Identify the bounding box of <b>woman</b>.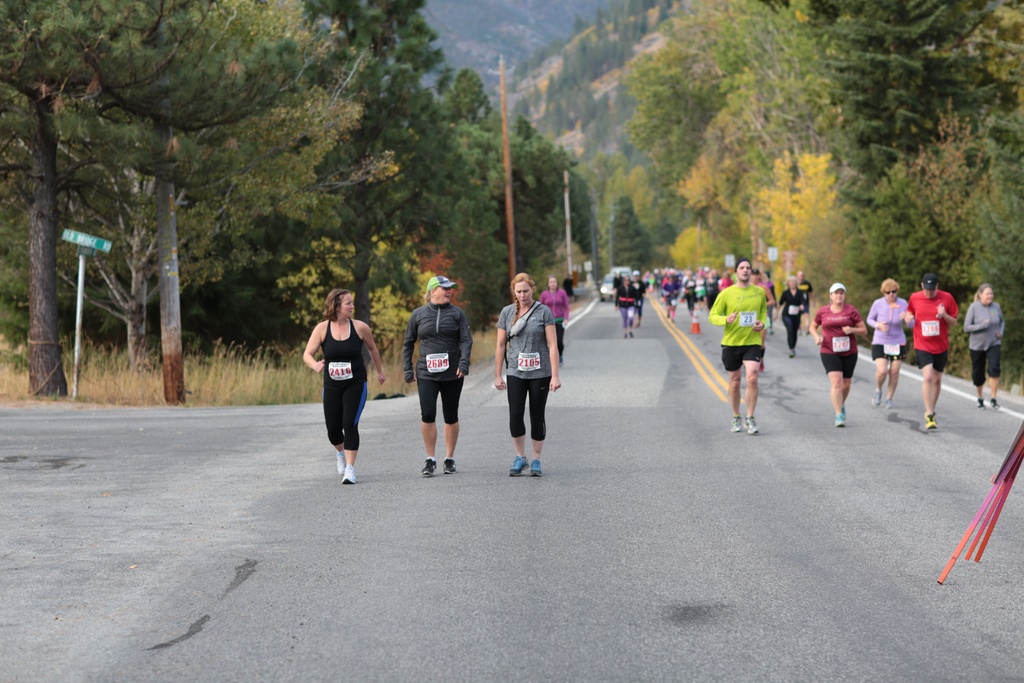
Rect(540, 277, 569, 365).
